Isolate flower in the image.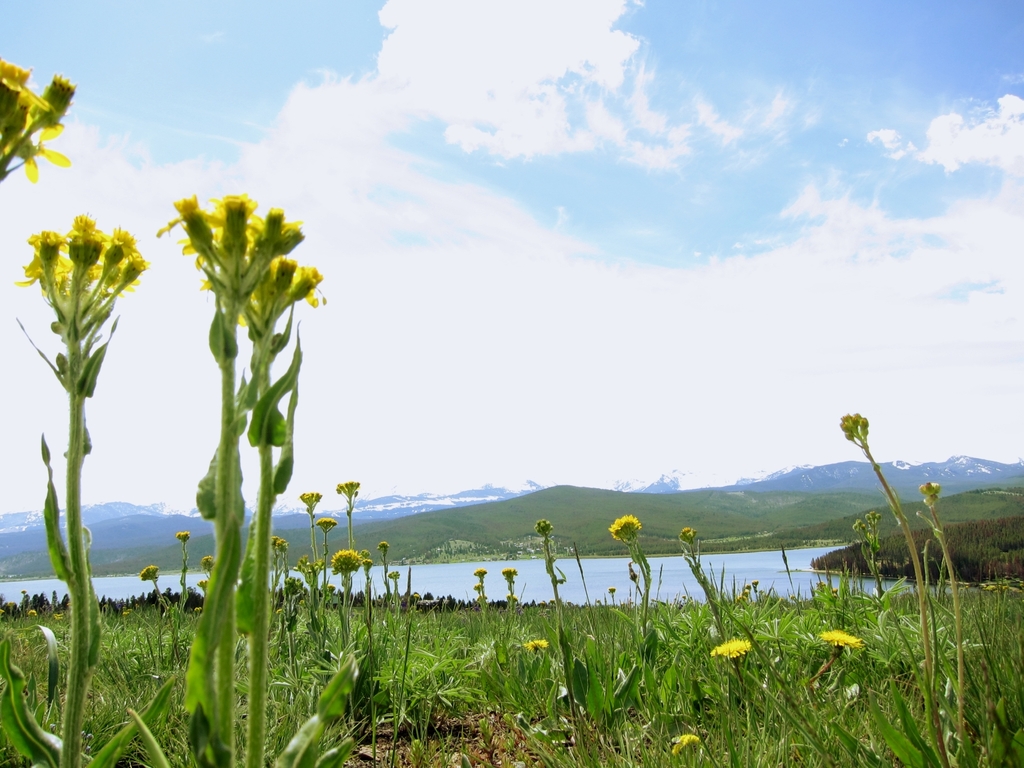
Isolated region: 822, 627, 864, 647.
